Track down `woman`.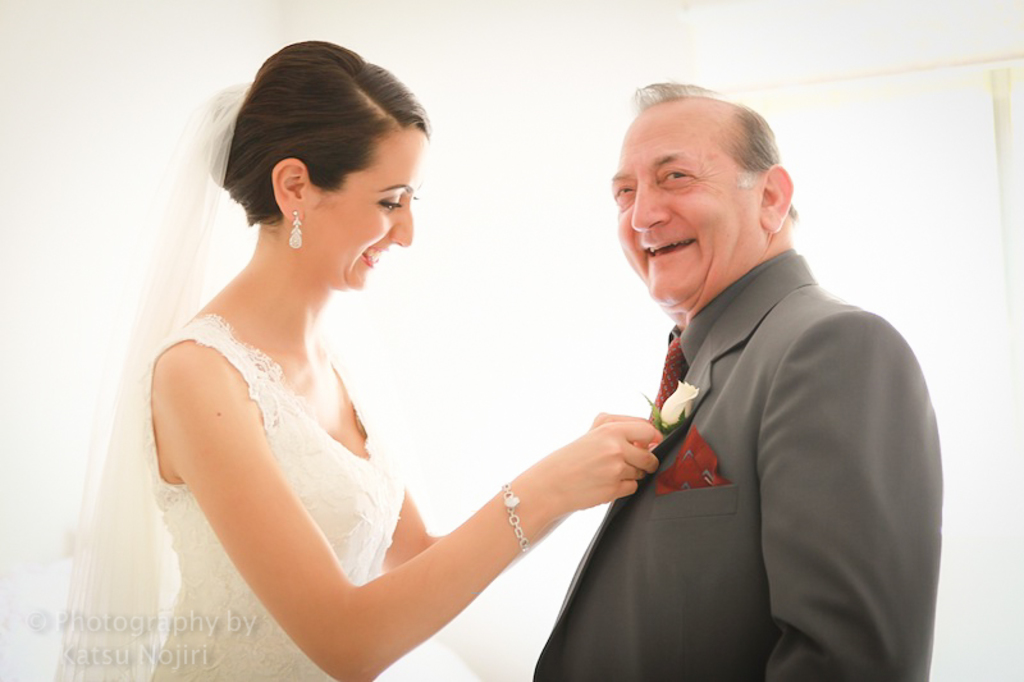
Tracked to Rect(114, 44, 650, 681).
